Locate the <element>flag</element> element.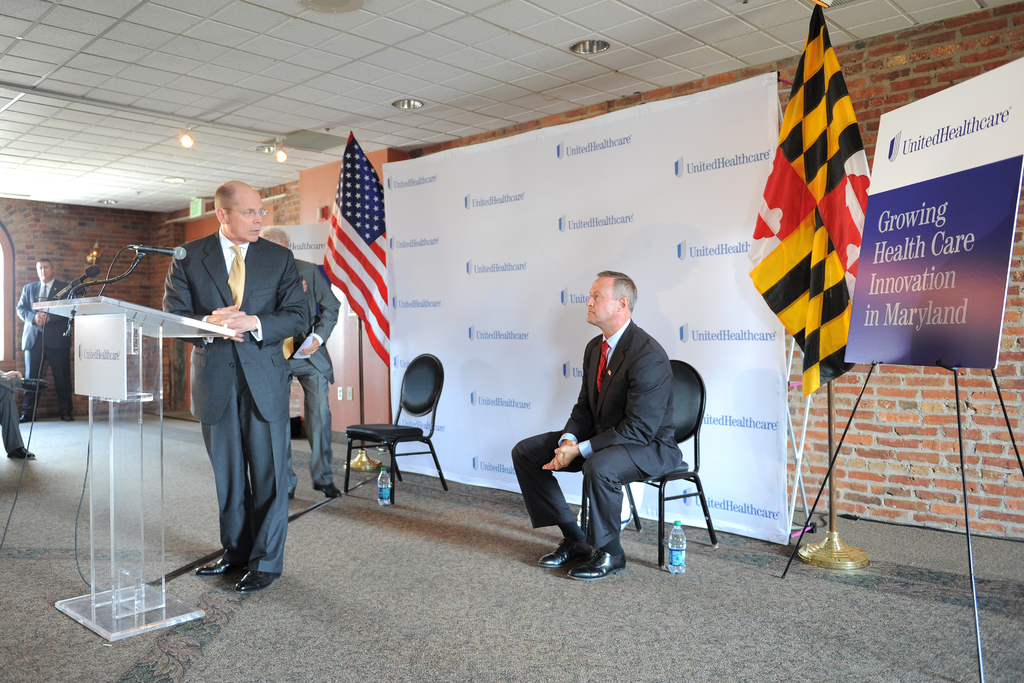
Element bbox: BBox(748, 0, 869, 394).
